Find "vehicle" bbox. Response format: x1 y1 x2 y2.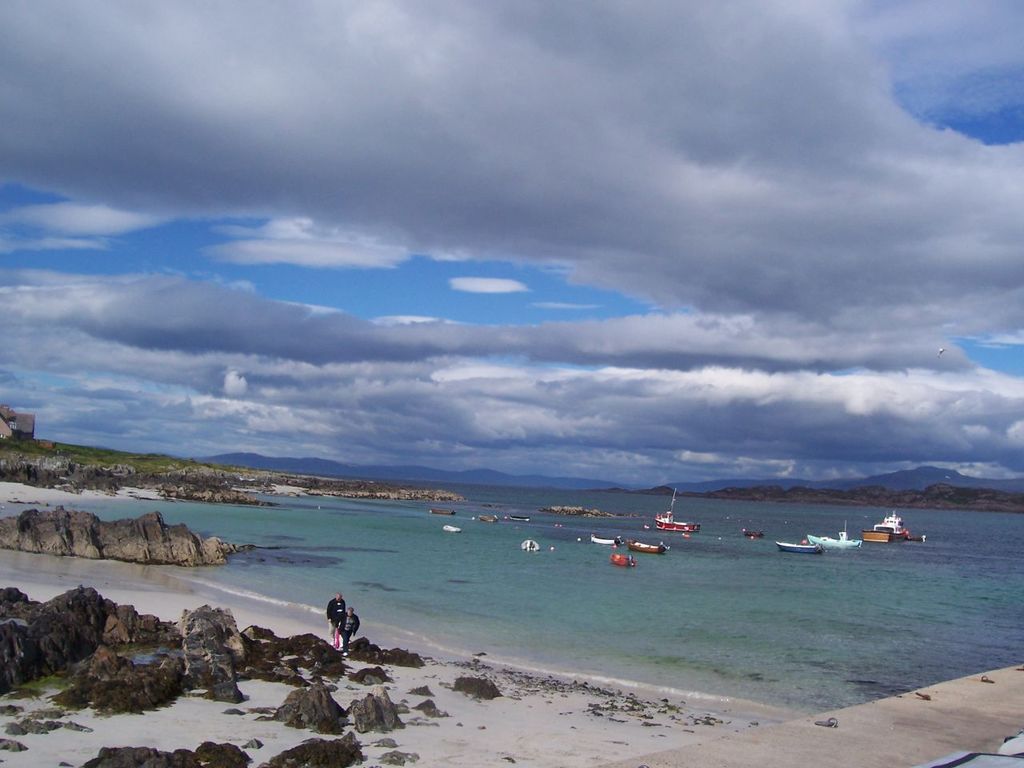
654 514 703 533.
